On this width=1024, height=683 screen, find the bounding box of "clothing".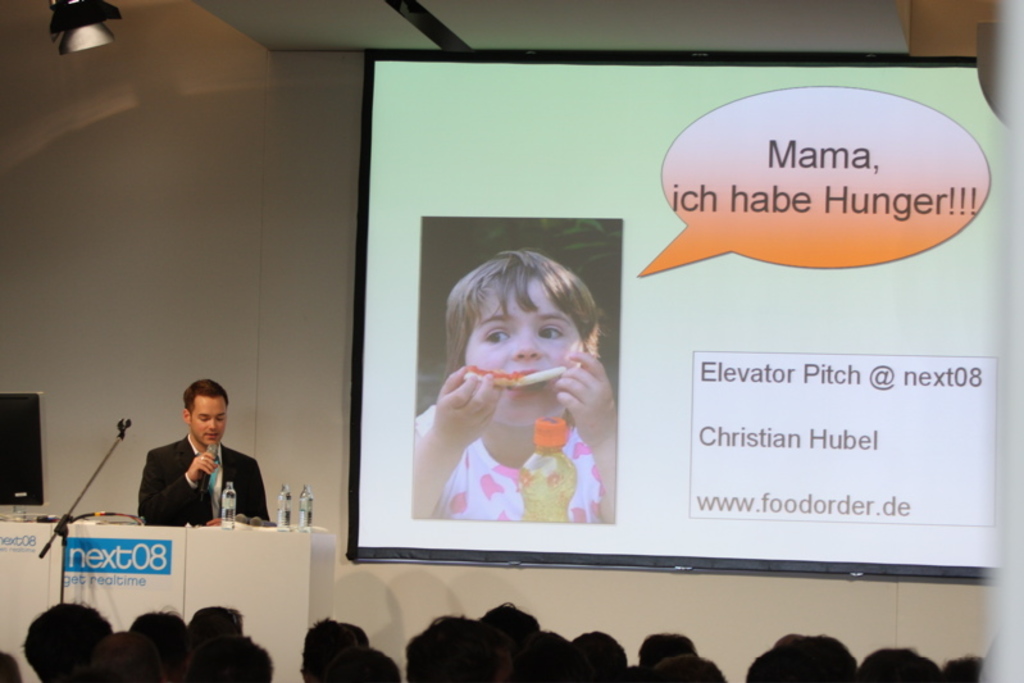
Bounding box: [136,406,274,523].
